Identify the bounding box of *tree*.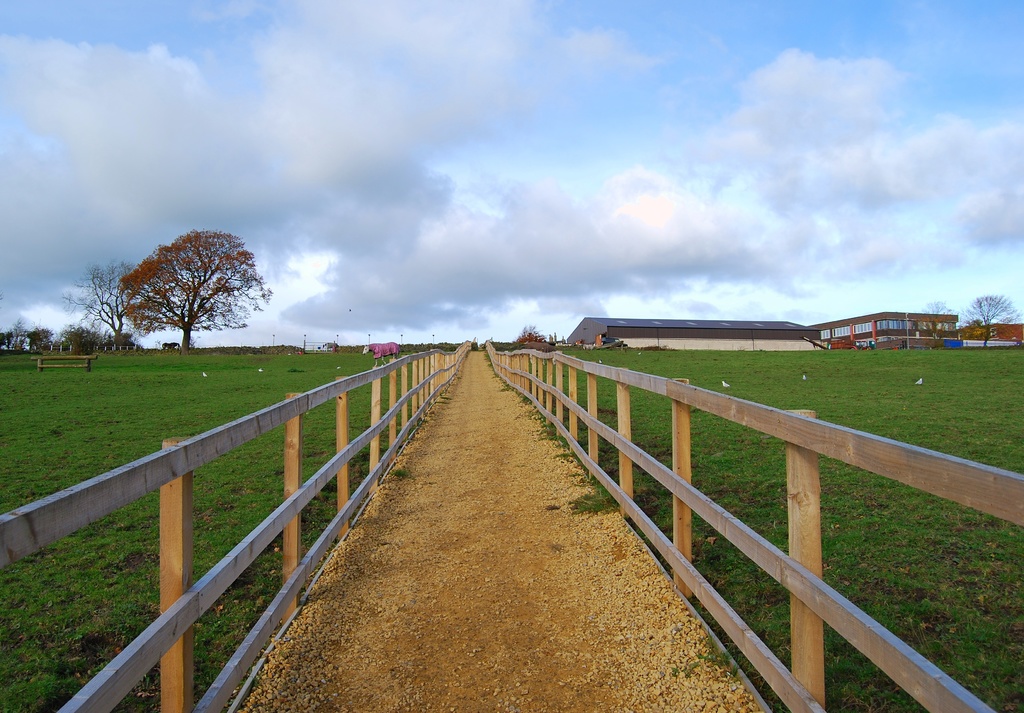
<region>29, 325, 56, 351</region>.
